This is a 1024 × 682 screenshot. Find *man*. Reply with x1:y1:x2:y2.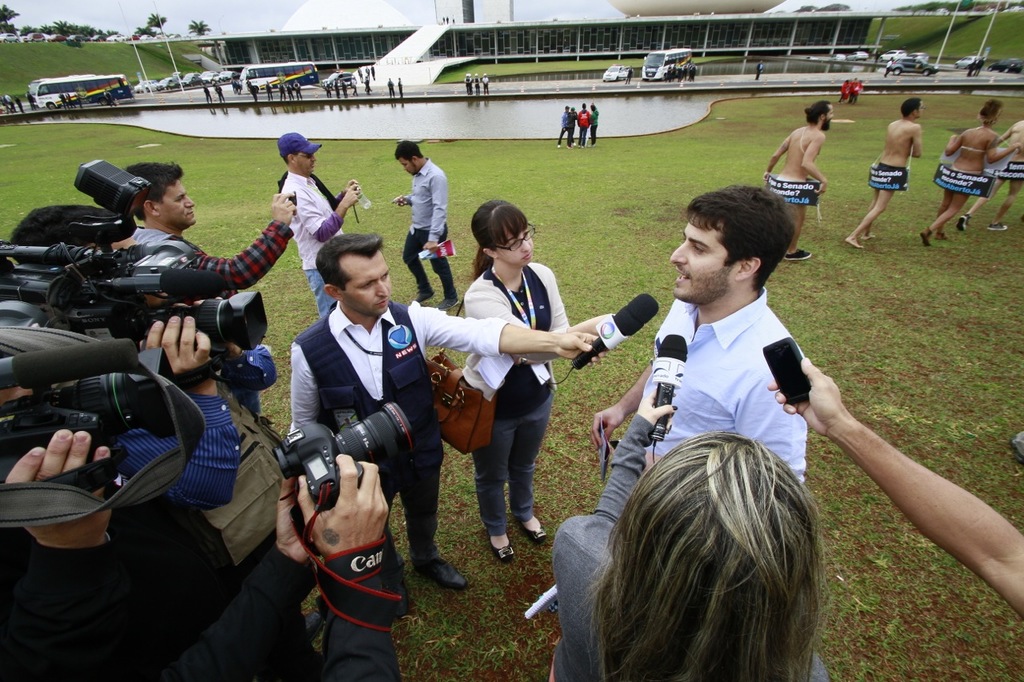
593:196:869:505.
